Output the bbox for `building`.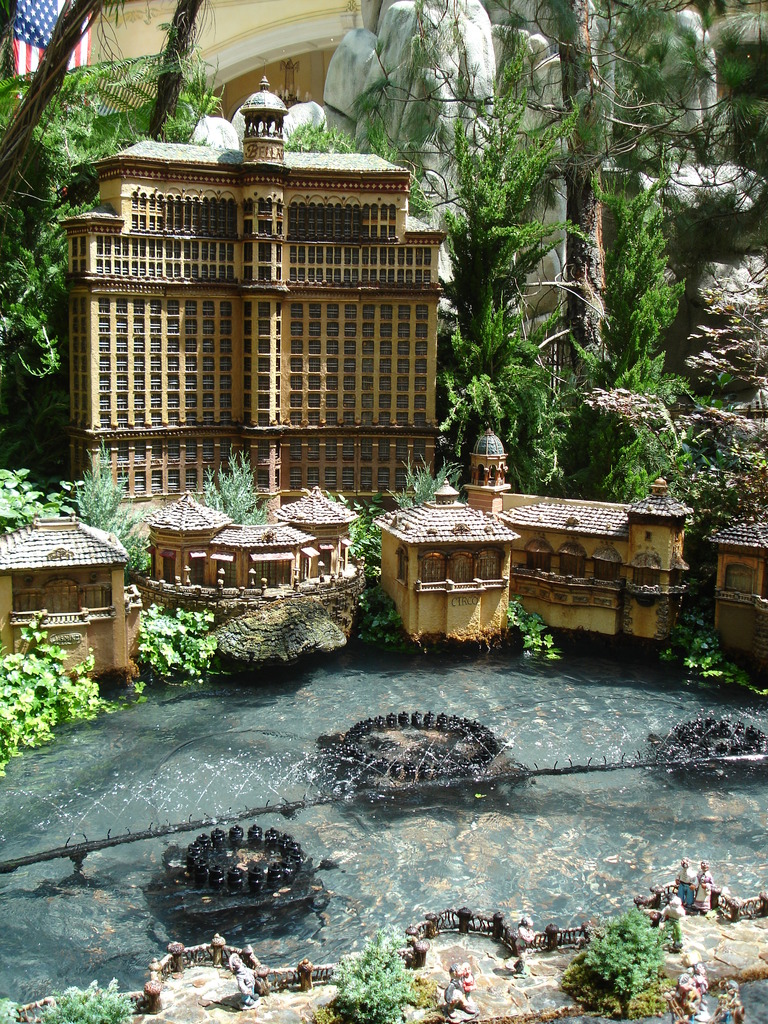
(61,76,439,513).
